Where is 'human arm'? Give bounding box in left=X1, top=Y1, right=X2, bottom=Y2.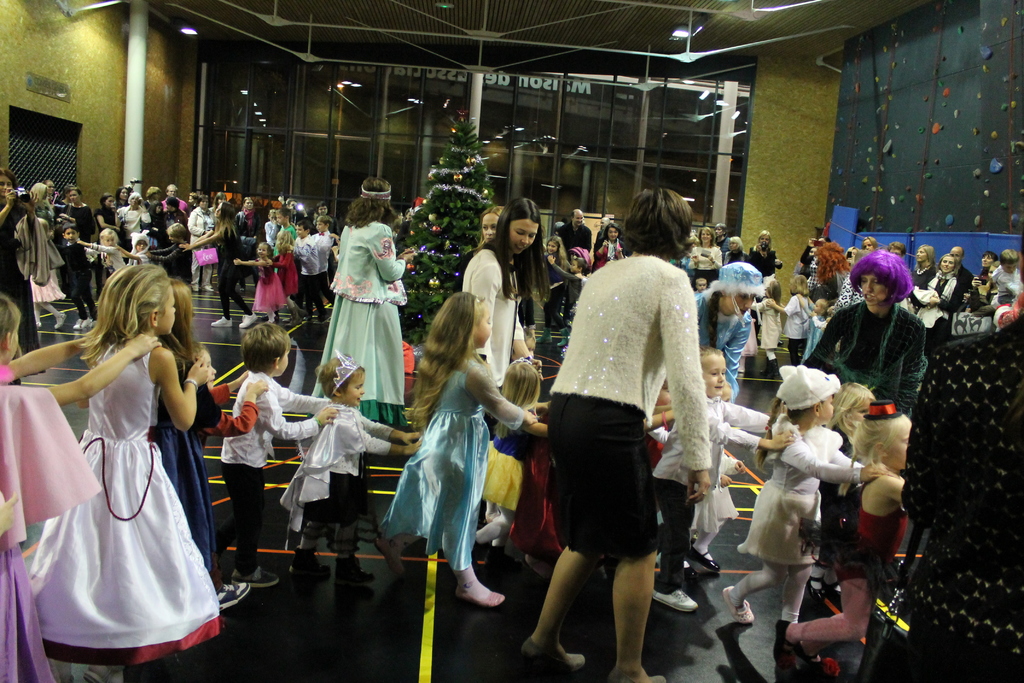
left=508, top=313, right=542, bottom=380.
